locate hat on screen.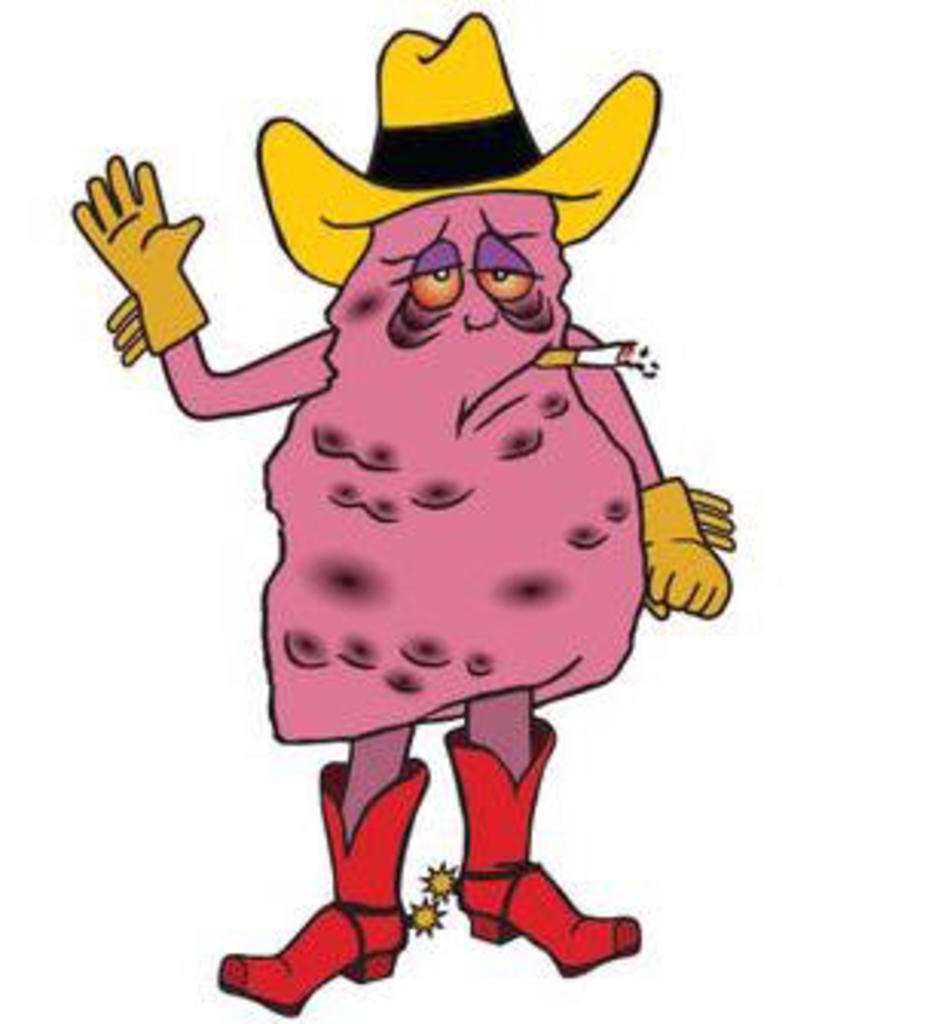
On screen at {"left": 257, "top": 9, "right": 663, "bottom": 290}.
